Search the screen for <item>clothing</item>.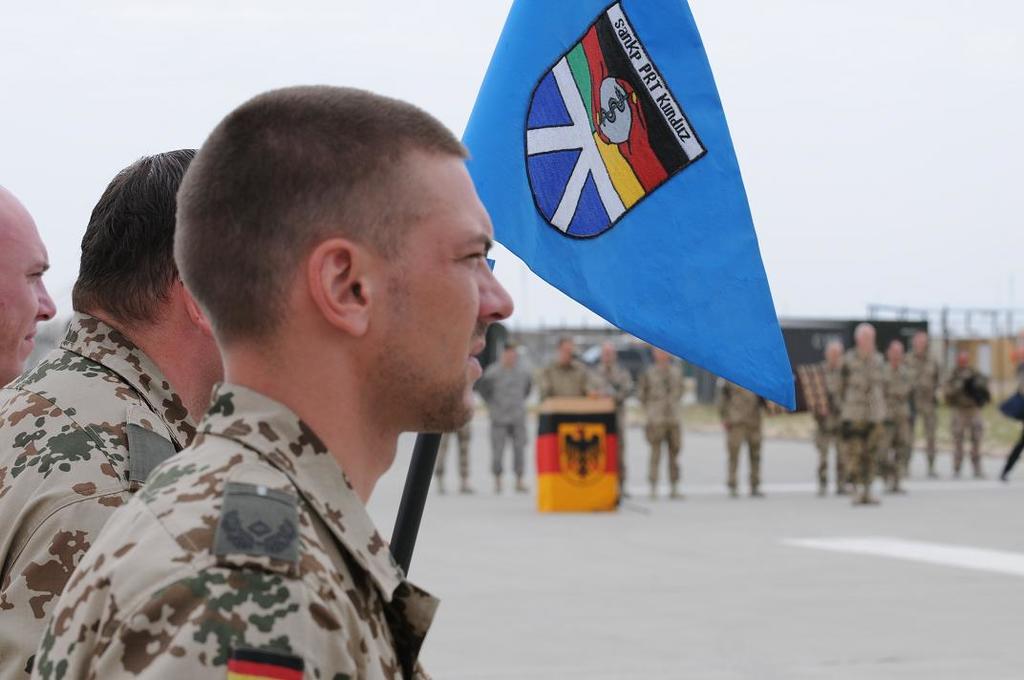
Found at box=[474, 360, 533, 479].
